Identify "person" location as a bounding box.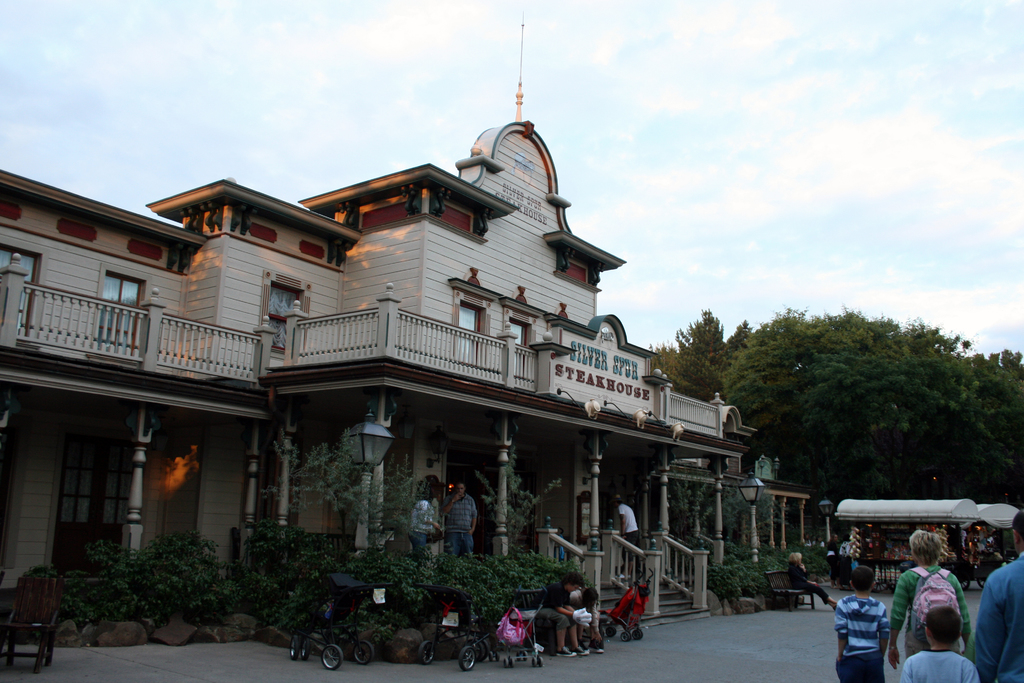
l=406, t=481, r=440, b=563.
